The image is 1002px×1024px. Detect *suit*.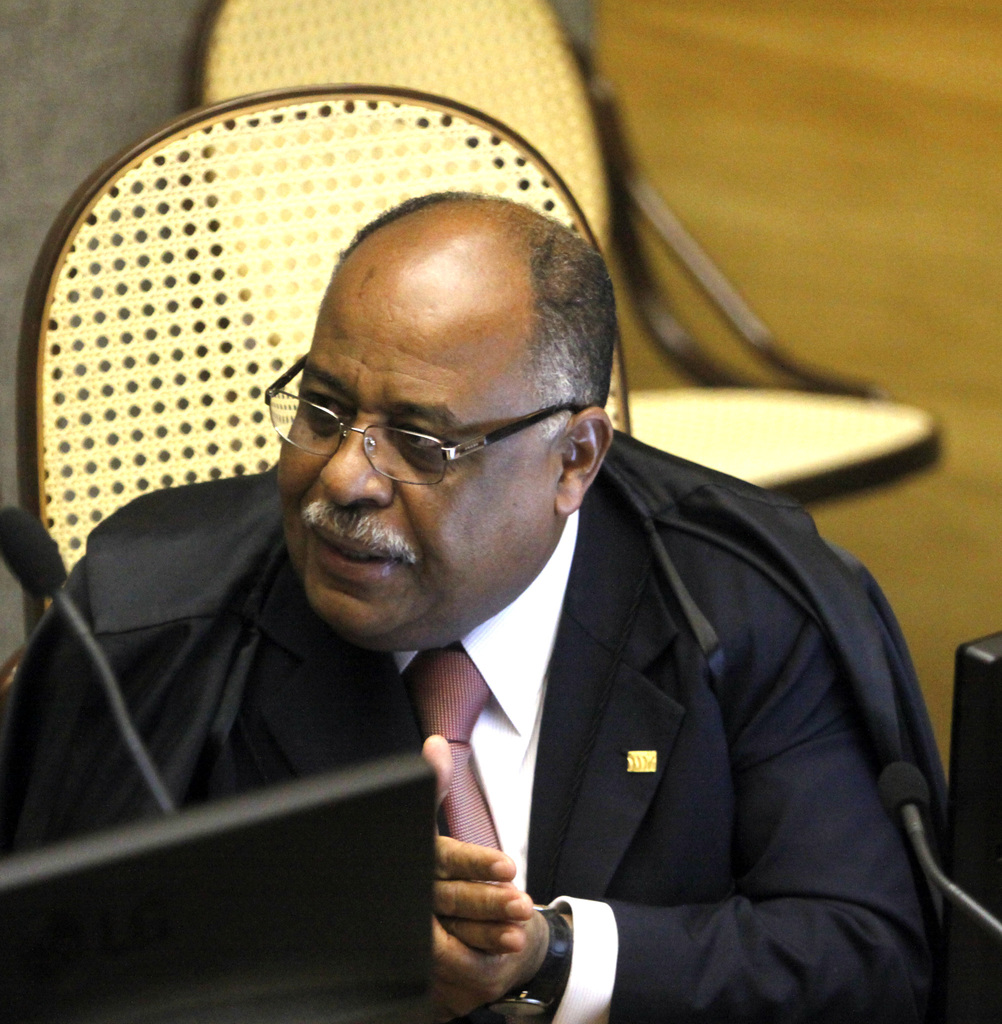
Detection: bbox(239, 408, 976, 1008).
